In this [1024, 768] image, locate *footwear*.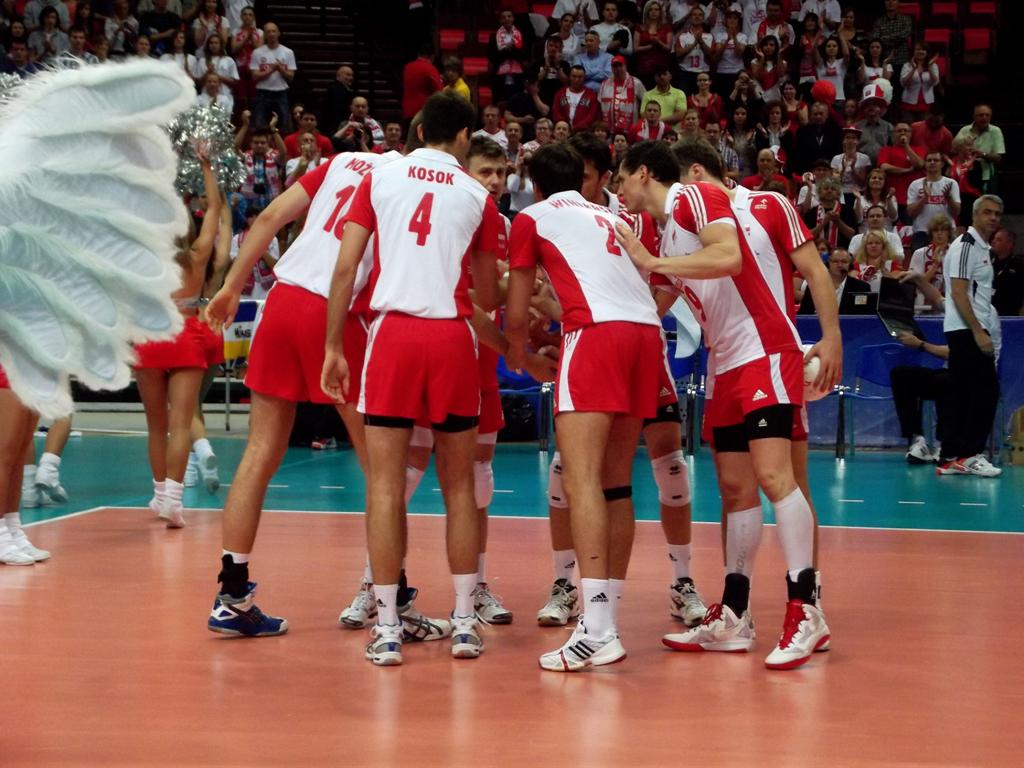
Bounding box: pyautogui.locateOnScreen(34, 458, 64, 502).
